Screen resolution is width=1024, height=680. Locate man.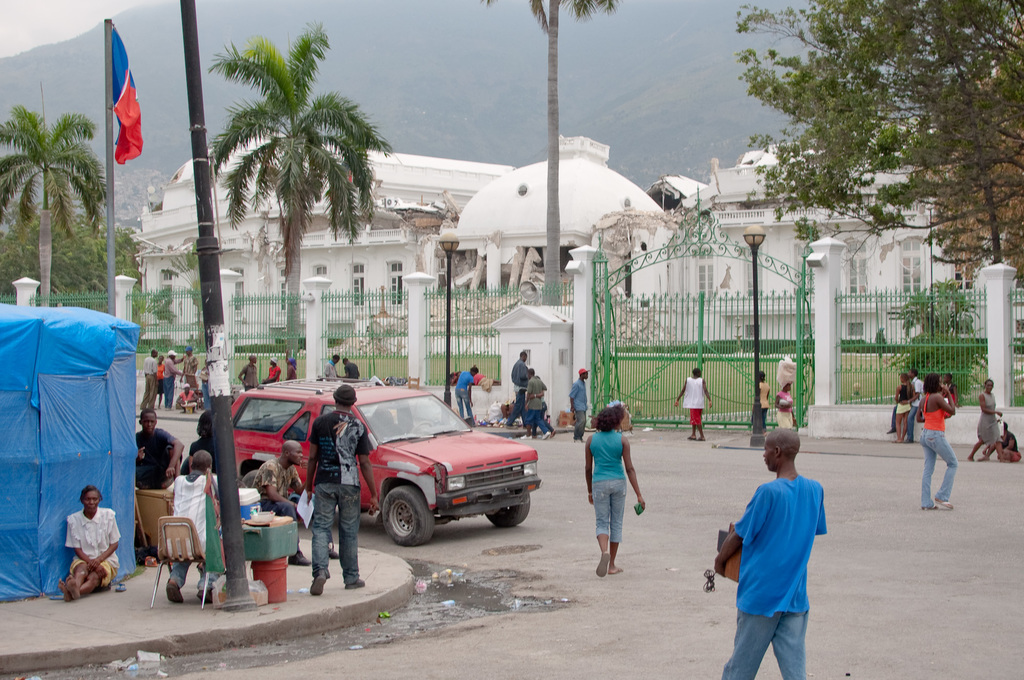
rect(143, 346, 156, 409).
